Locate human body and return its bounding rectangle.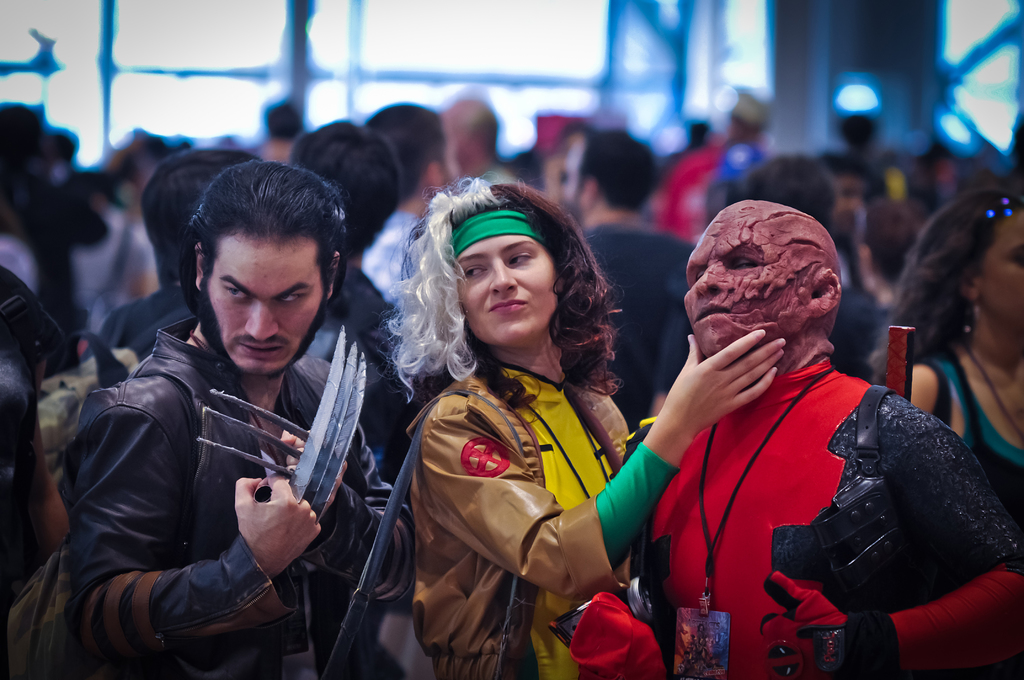
331,261,406,367.
